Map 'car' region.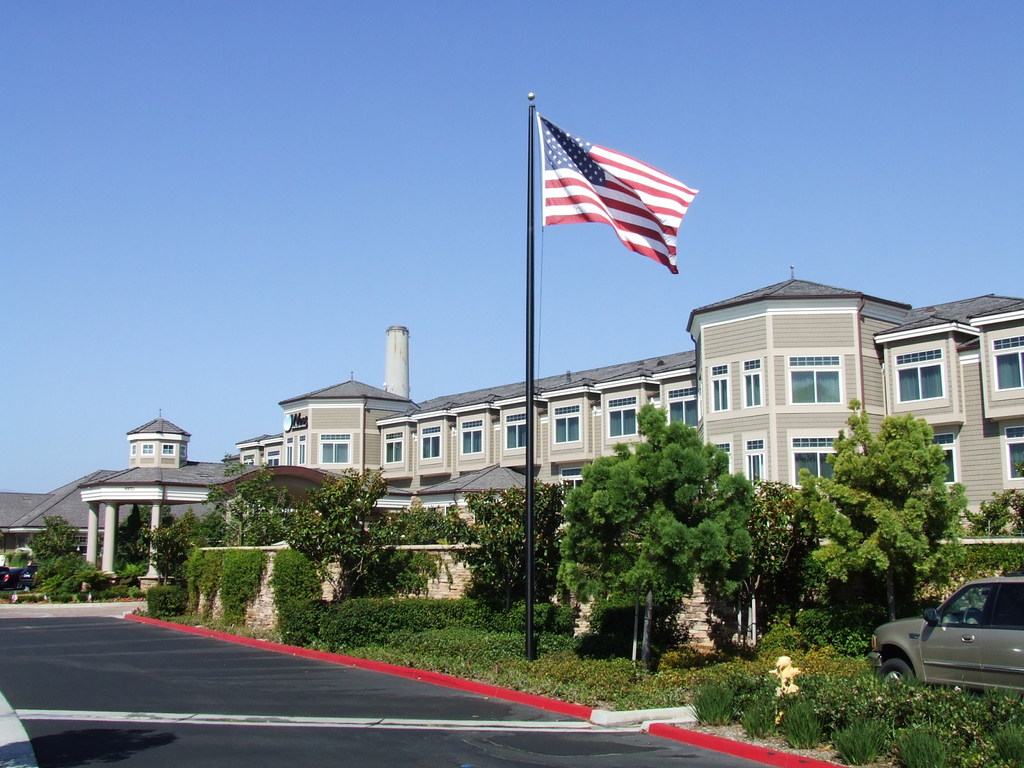
Mapped to 867, 574, 1023, 707.
